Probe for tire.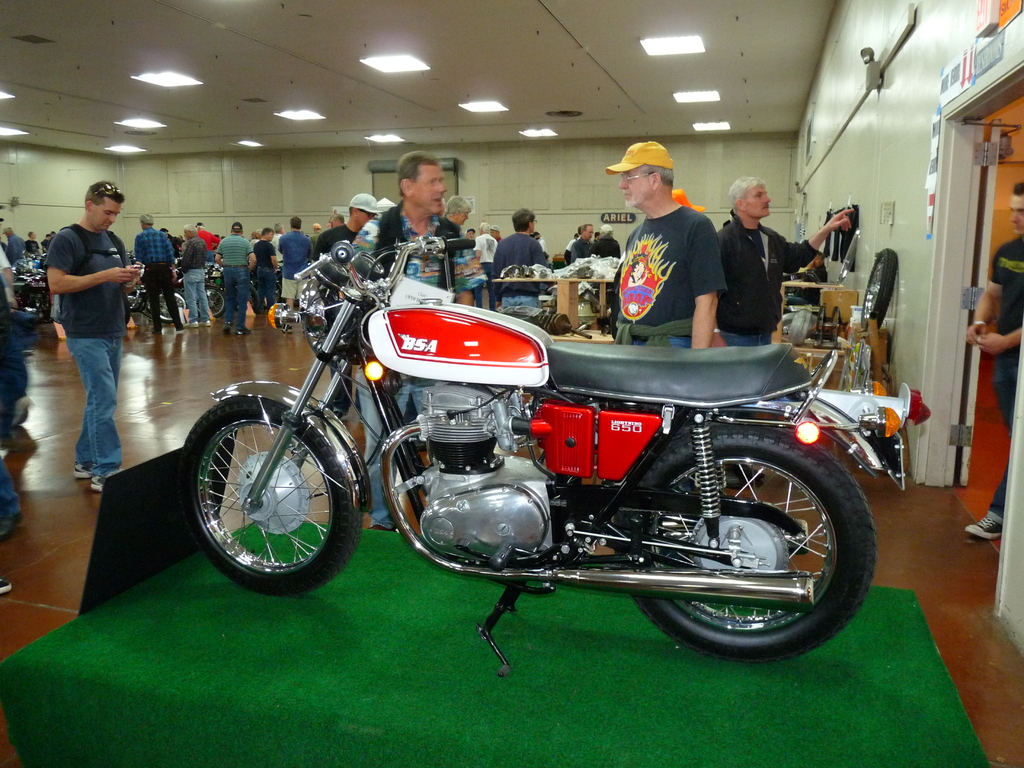
Probe result: region(179, 388, 371, 598).
